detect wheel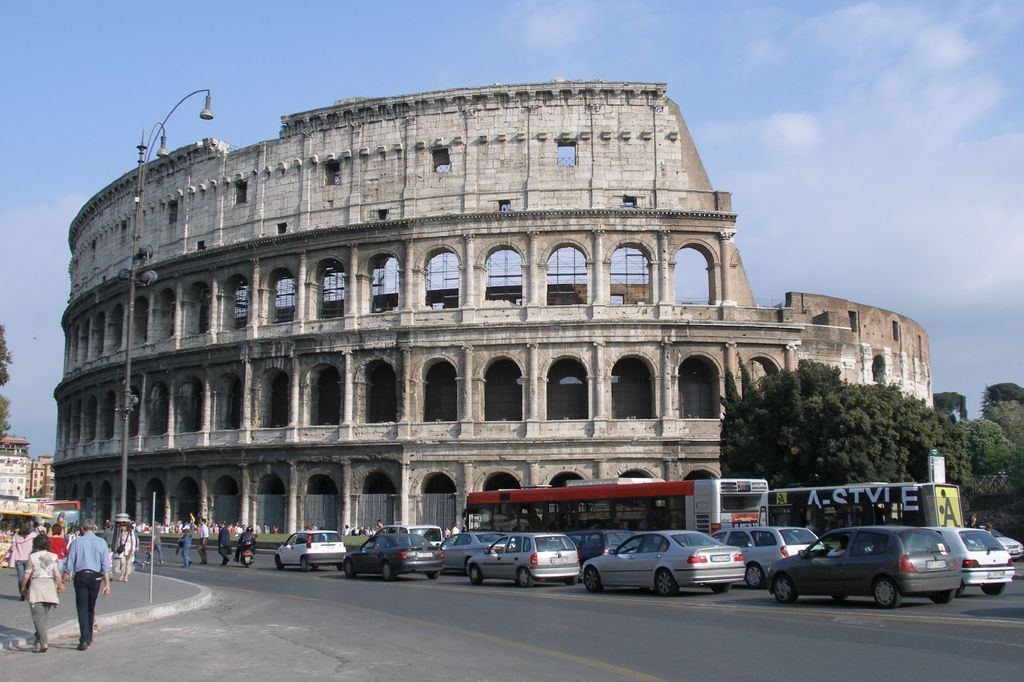
box=[300, 556, 307, 573]
